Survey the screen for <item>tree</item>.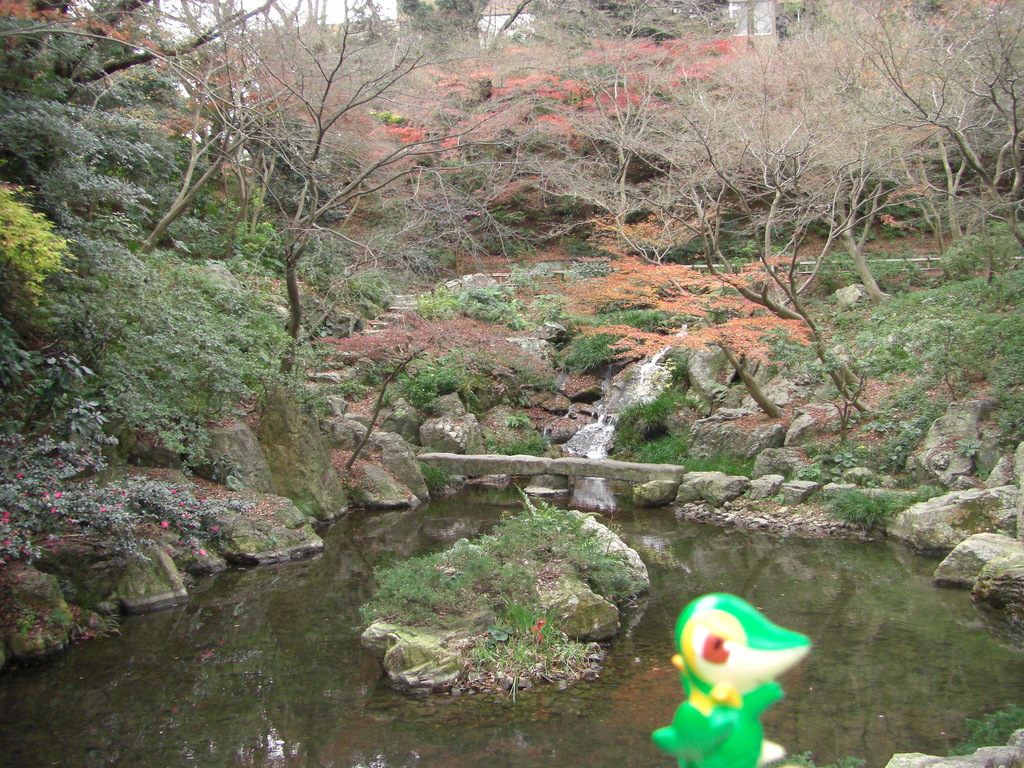
Survey found: left=0, top=0, right=284, bottom=134.
